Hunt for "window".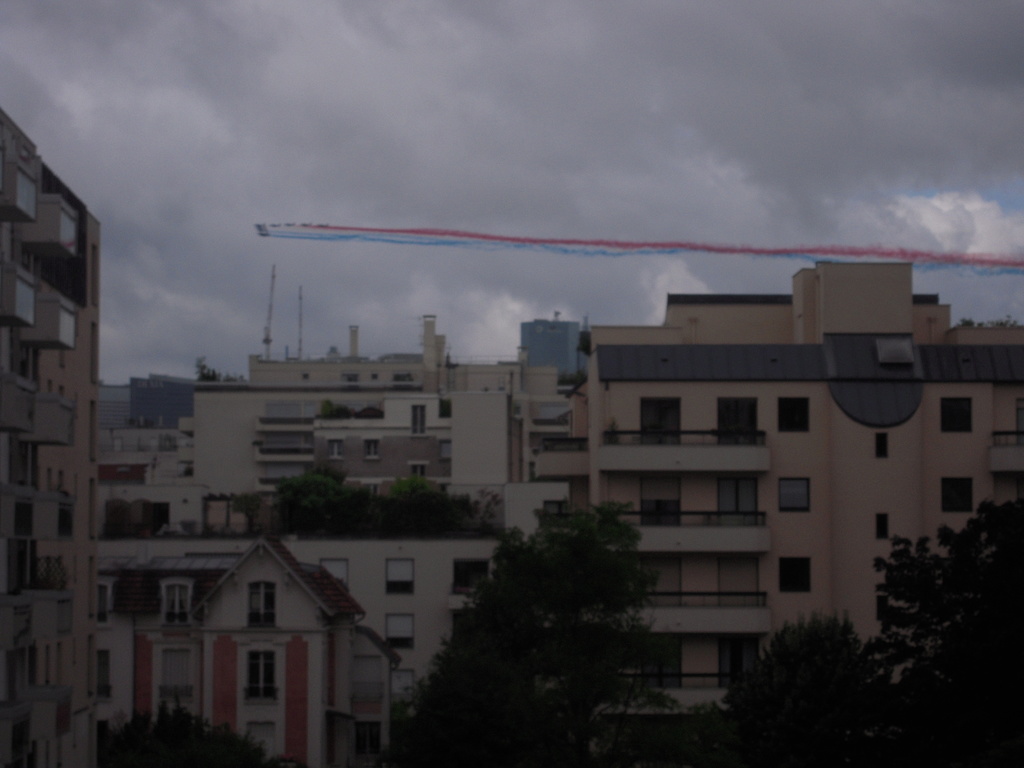
Hunted down at [left=394, top=673, right=420, bottom=705].
